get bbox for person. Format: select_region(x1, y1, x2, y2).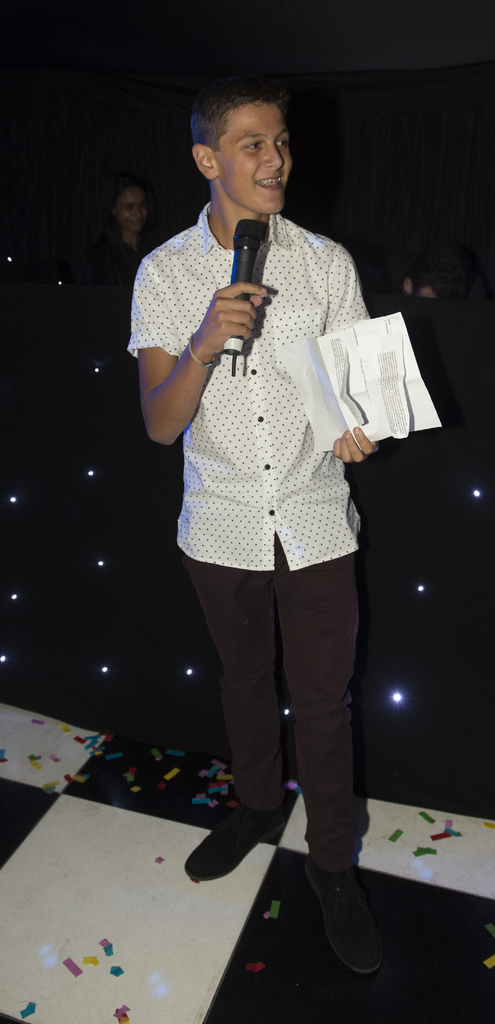
select_region(139, 46, 401, 1007).
